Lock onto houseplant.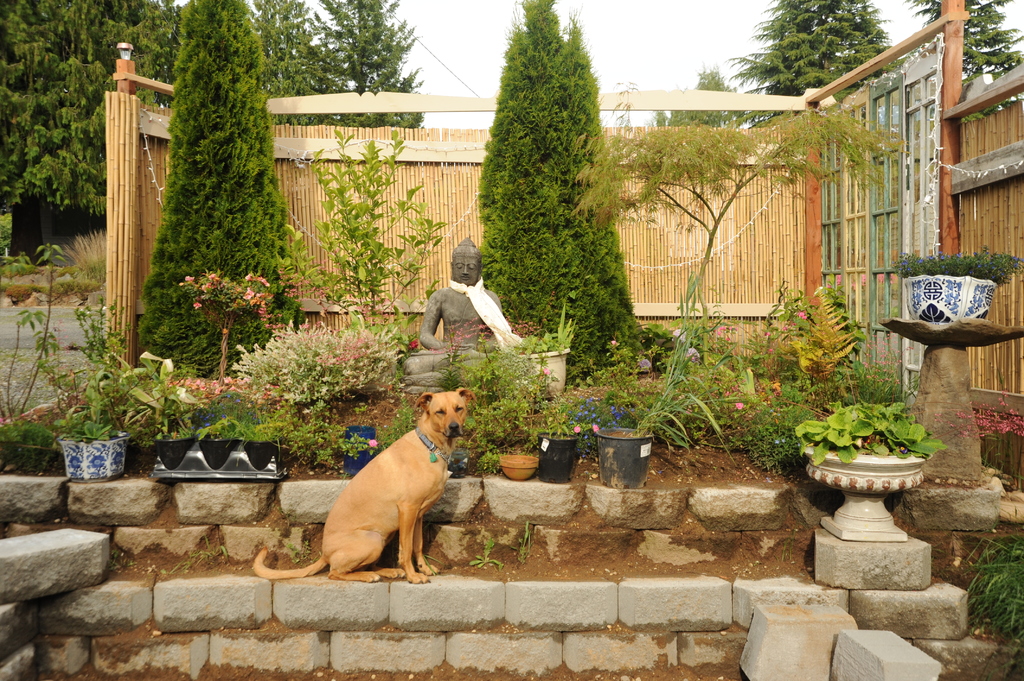
Locked: l=881, t=243, r=1016, b=323.
